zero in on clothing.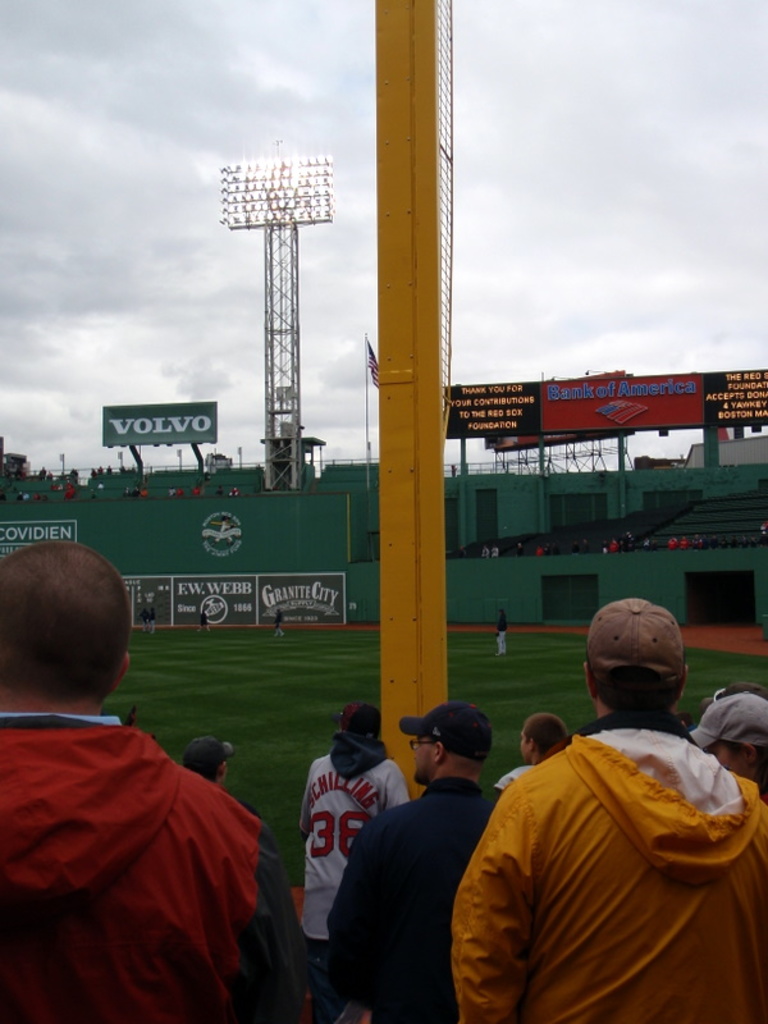
Zeroed in: [x1=457, y1=717, x2=767, y2=1023].
